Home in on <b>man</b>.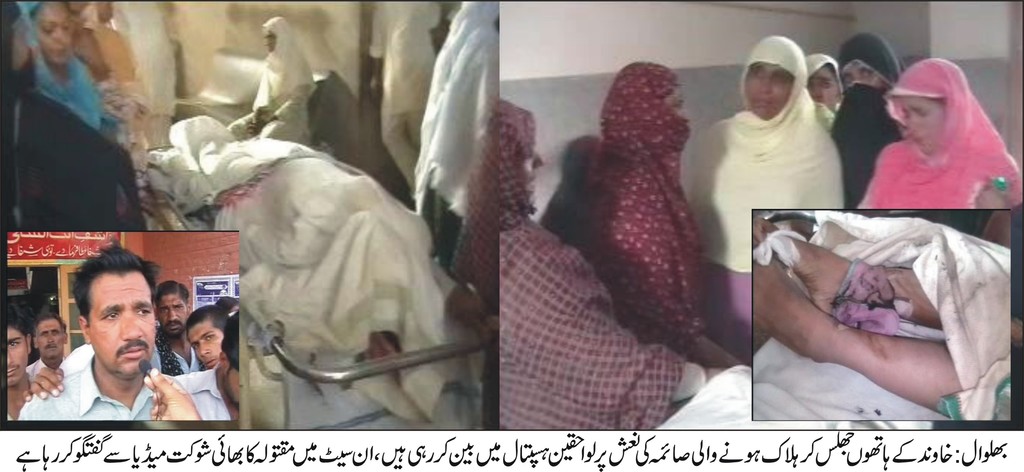
Homed in at x1=19 y1=305 x2=76 y2=379.
